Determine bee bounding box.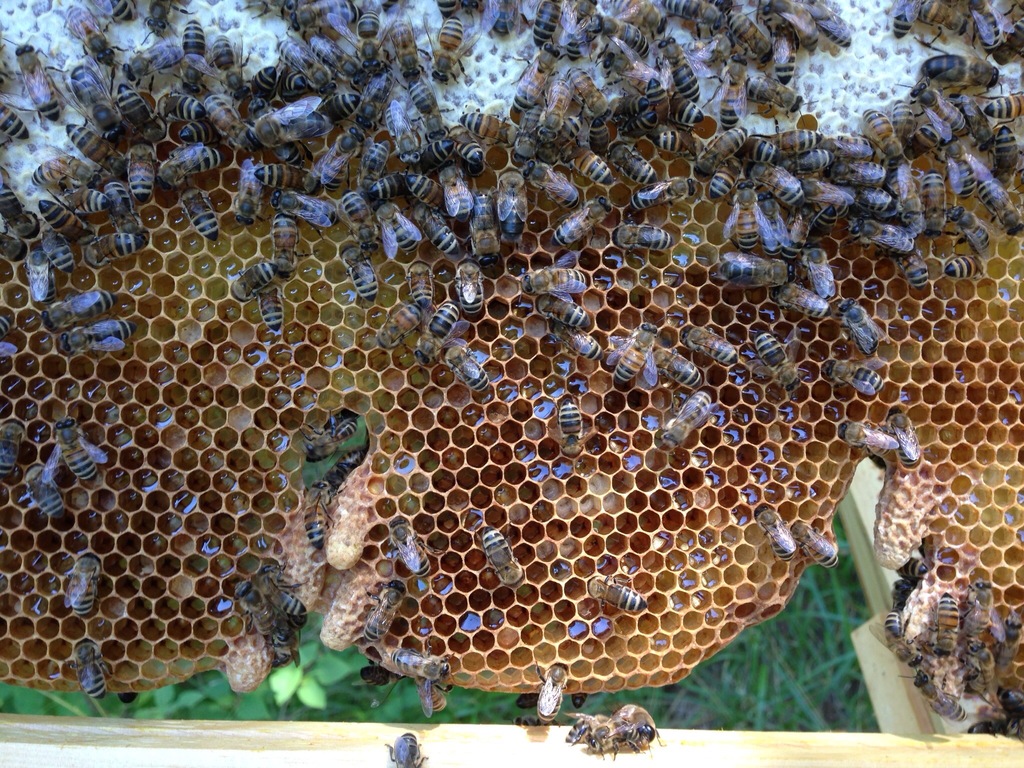
Determined: BBox(796, 246, 848, 302).
